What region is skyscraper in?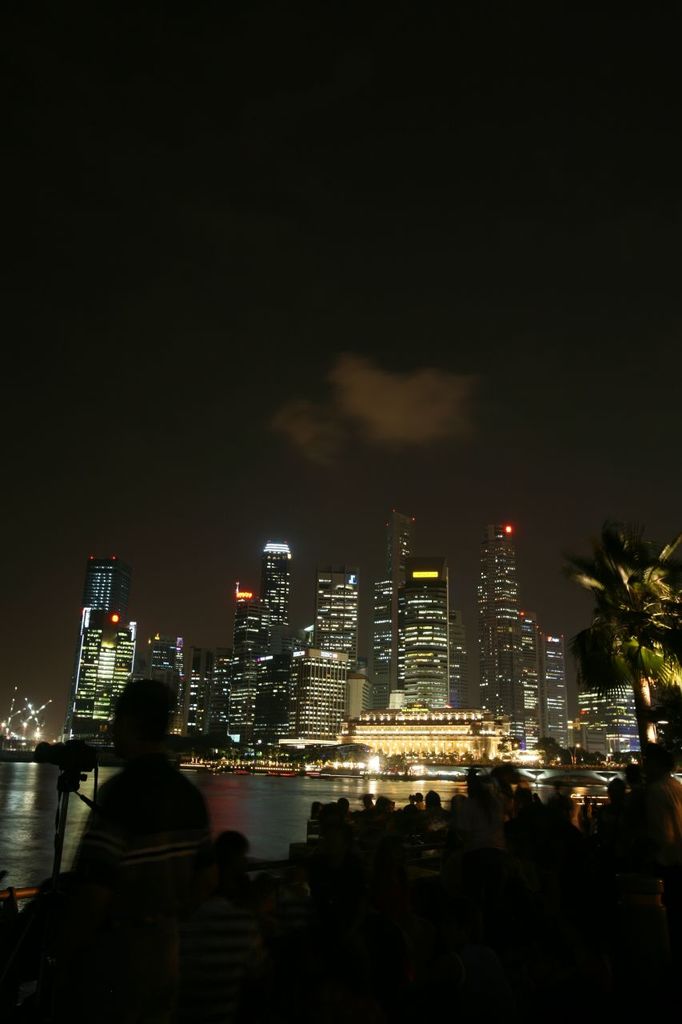
{"left": 512, "top": 608, "right": 544, "bottom": 754}.
